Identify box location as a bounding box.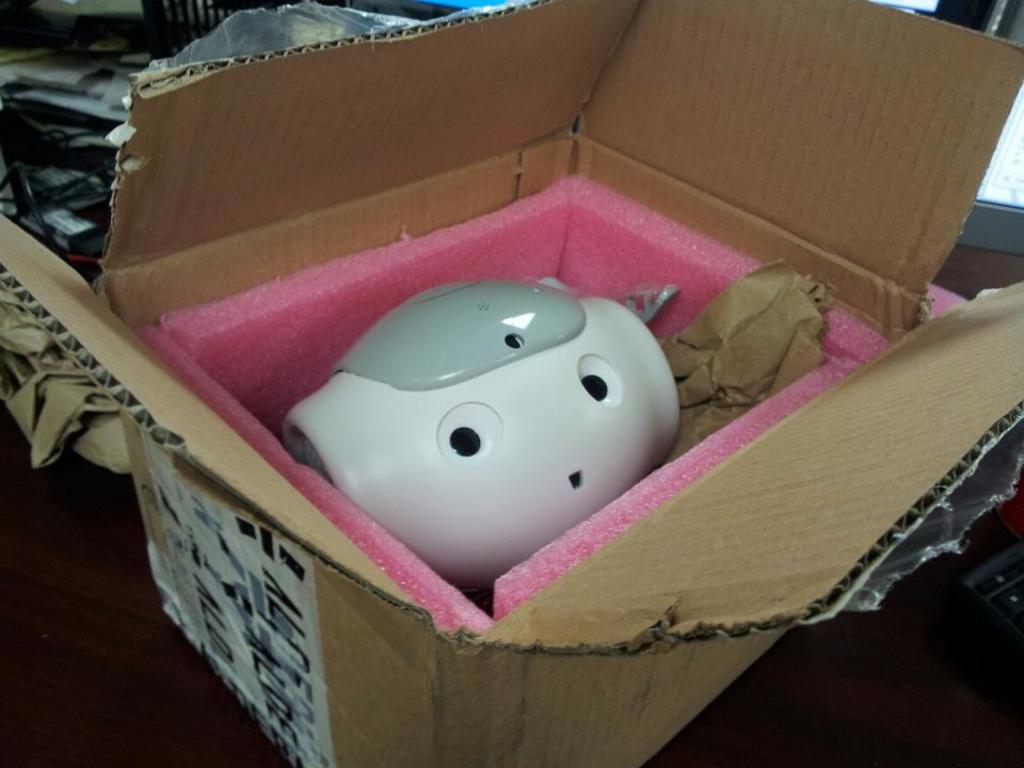
<box>87,52,959,767</box>.
